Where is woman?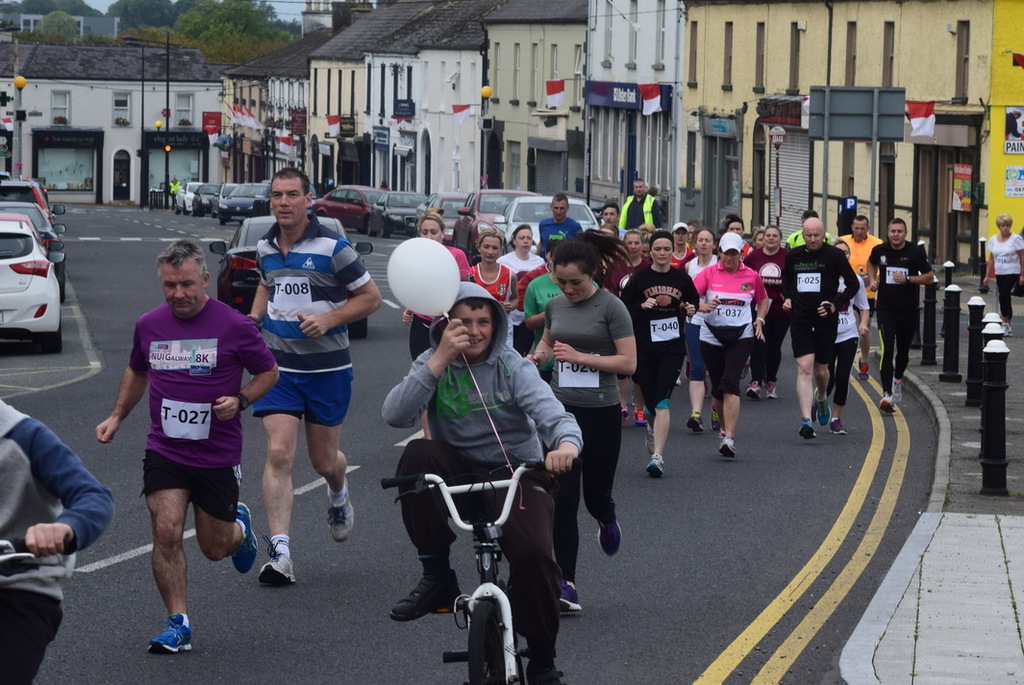
534,243,655,577.
